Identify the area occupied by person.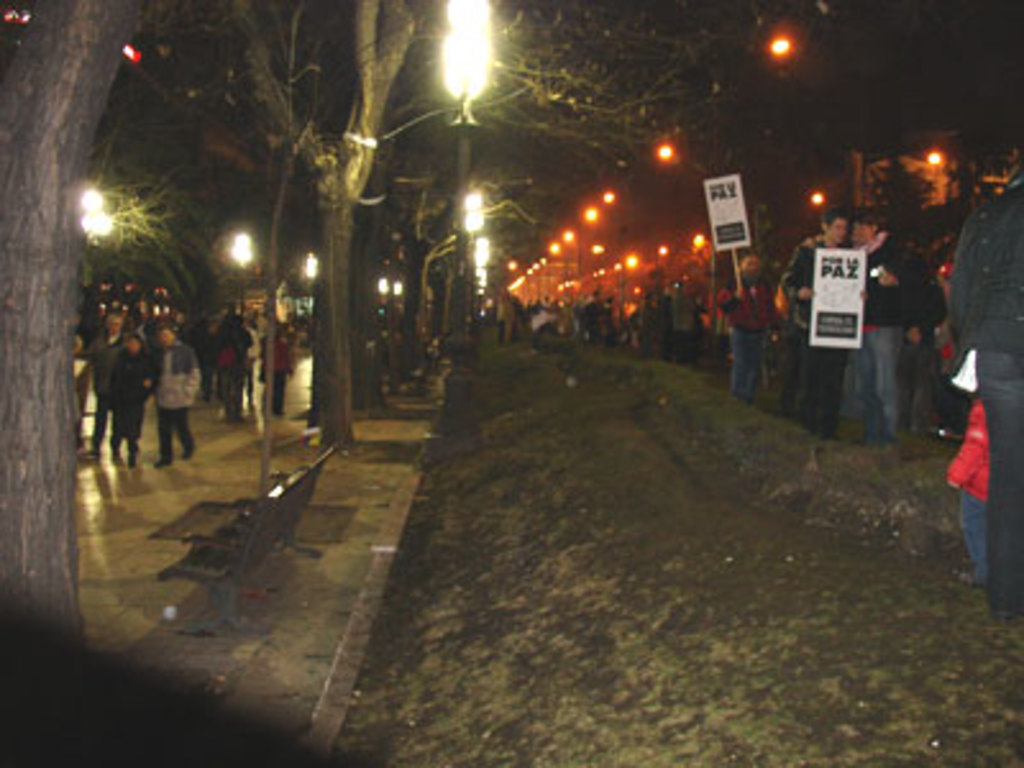
Area: 210:312:251:420.
